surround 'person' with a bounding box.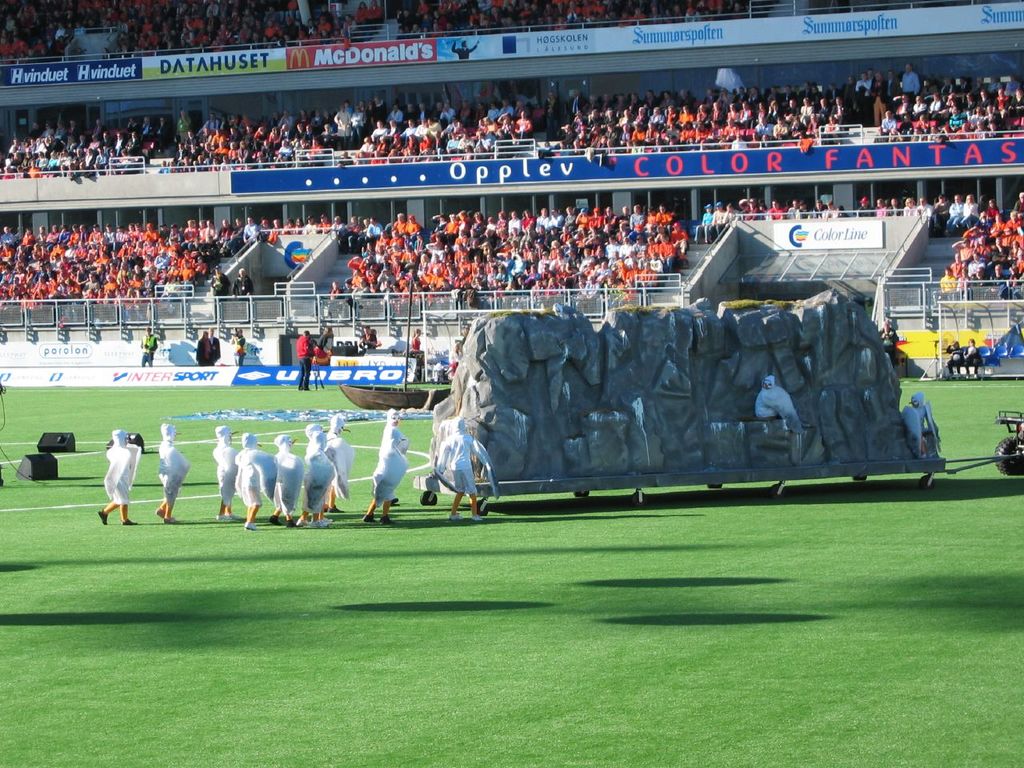
138, 322, 160, 366.
